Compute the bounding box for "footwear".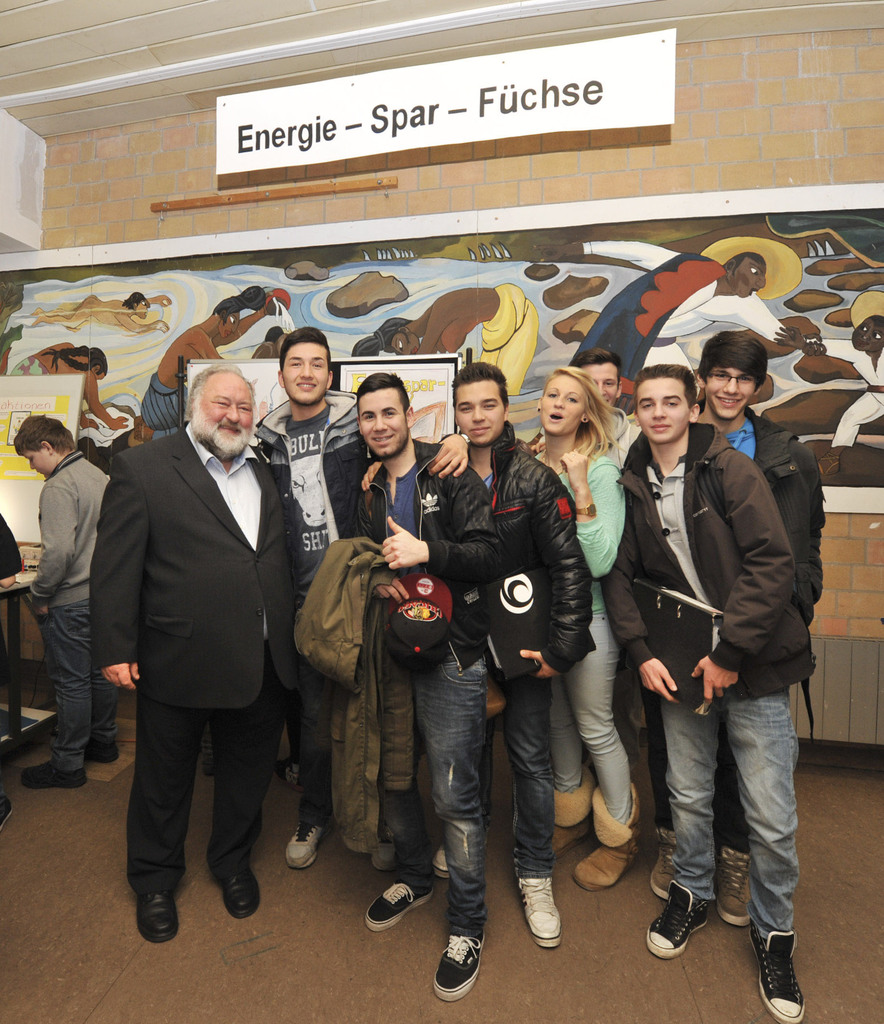
x1=363, y1=881, x2=435, y2=929.
